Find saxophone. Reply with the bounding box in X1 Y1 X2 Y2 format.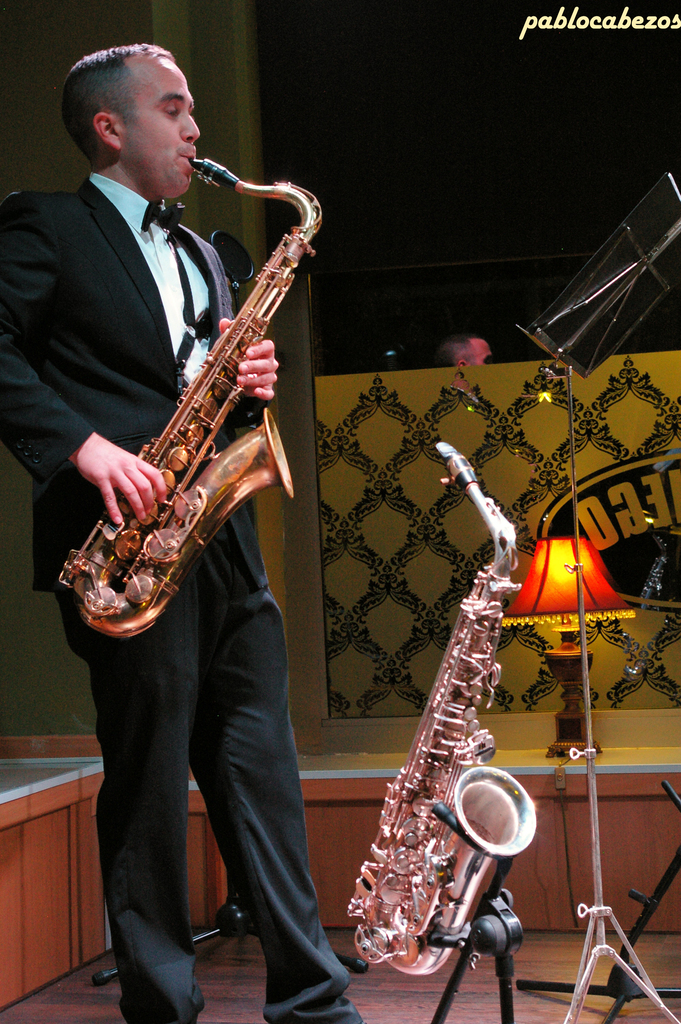
76 142 323 659.
